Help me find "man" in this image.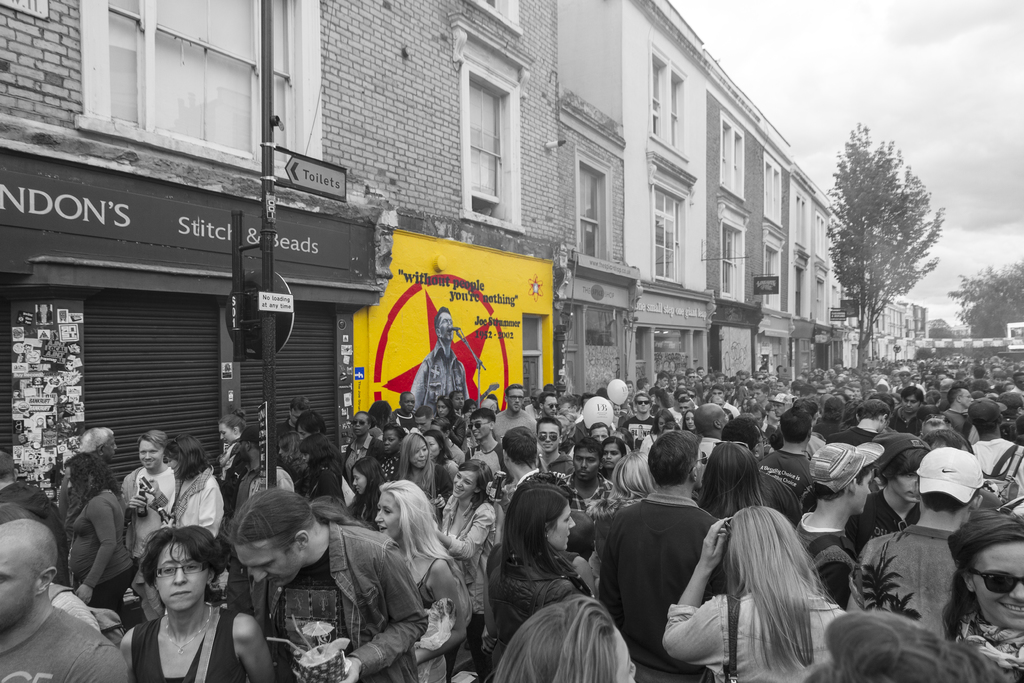
Found it: bbox=(846, 447, 984, 642).
